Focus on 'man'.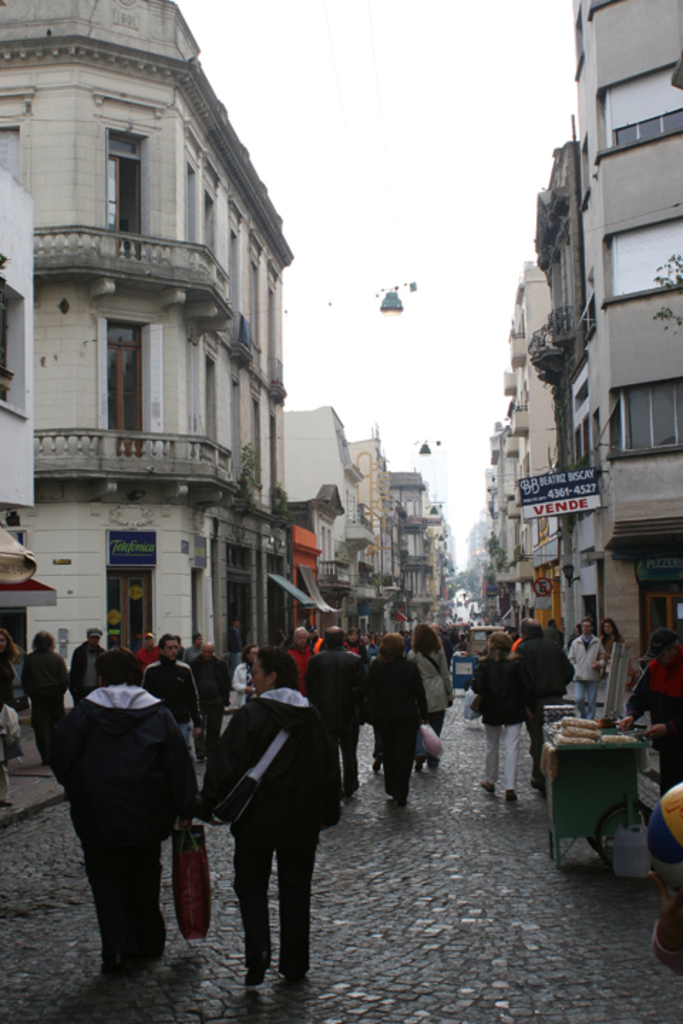
Focused at pyautogui.locateOnScreen(504, 619, 519, 647).
